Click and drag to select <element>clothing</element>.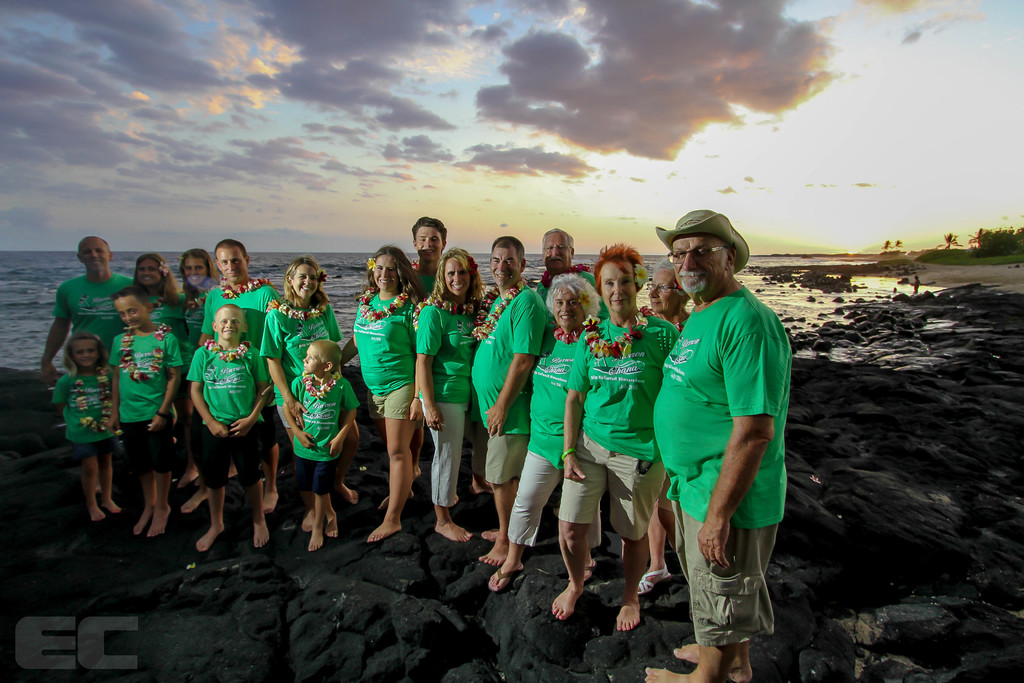
Selection: box=[527, 322, 587, 472].
